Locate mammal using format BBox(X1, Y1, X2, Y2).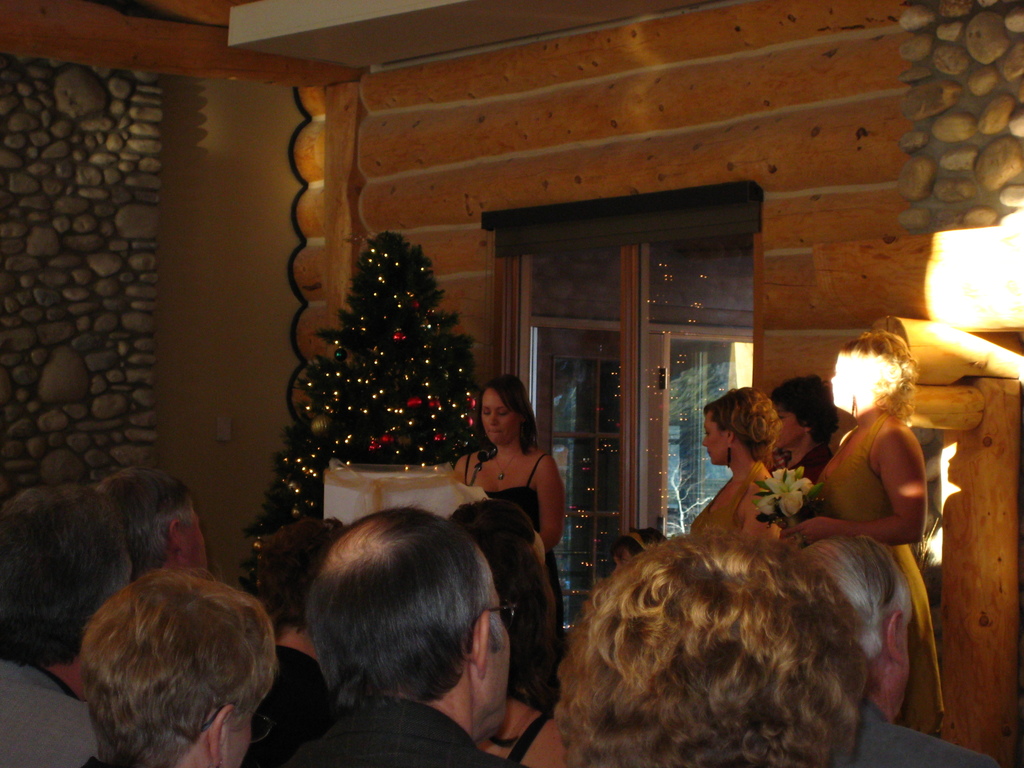
BBox(770, 371, 835, 484).
